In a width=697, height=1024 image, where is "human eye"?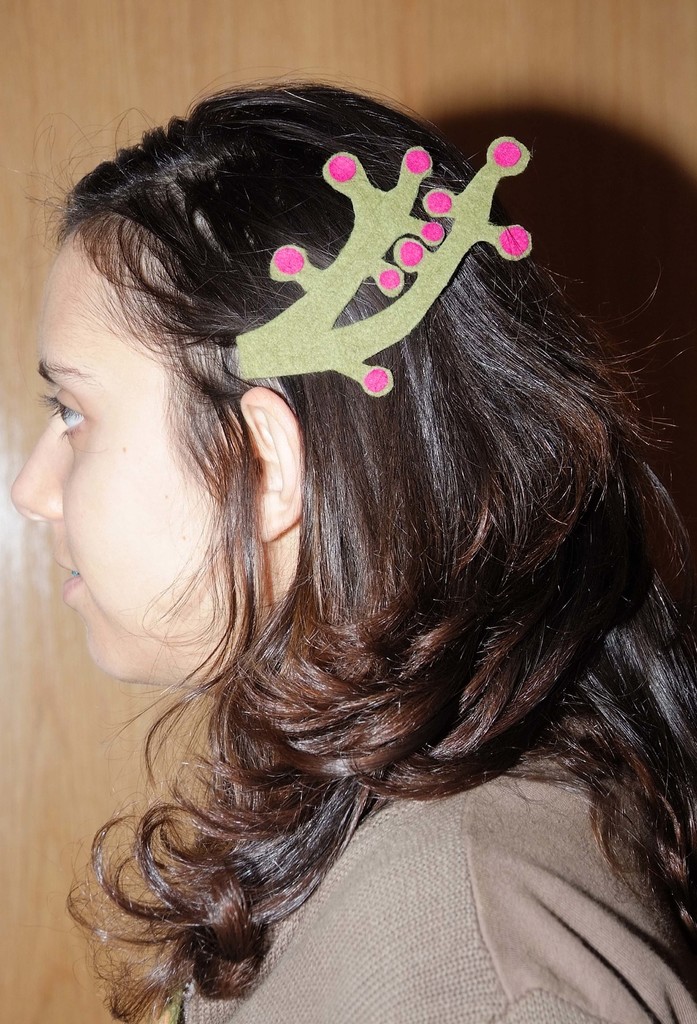
(37,386,86,440).
